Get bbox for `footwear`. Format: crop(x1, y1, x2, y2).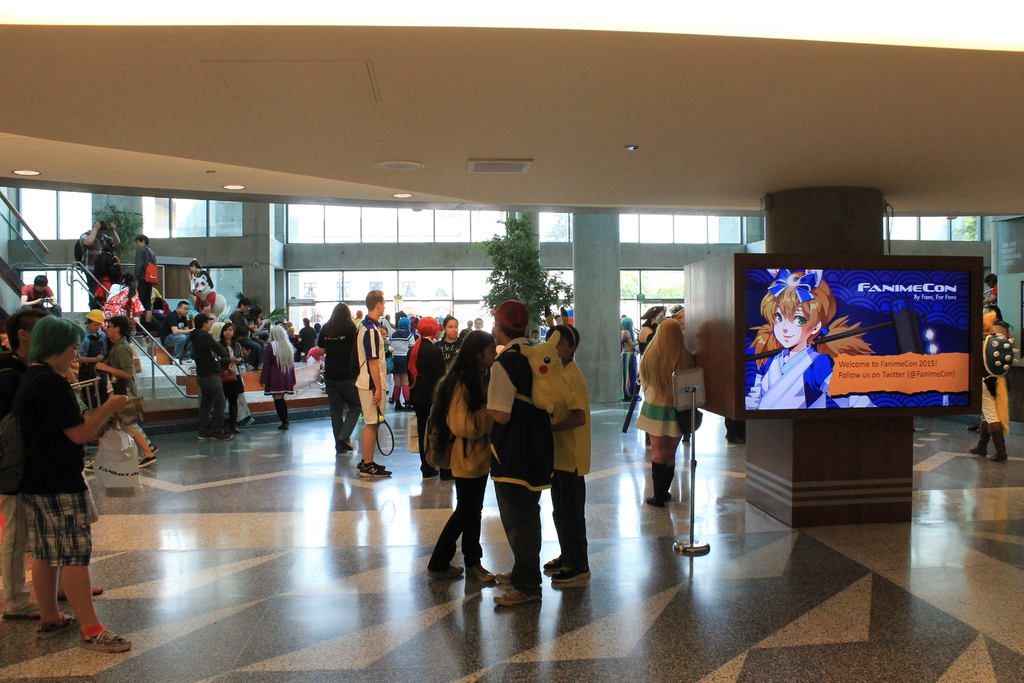
crop(965, 421, 988, 457).
